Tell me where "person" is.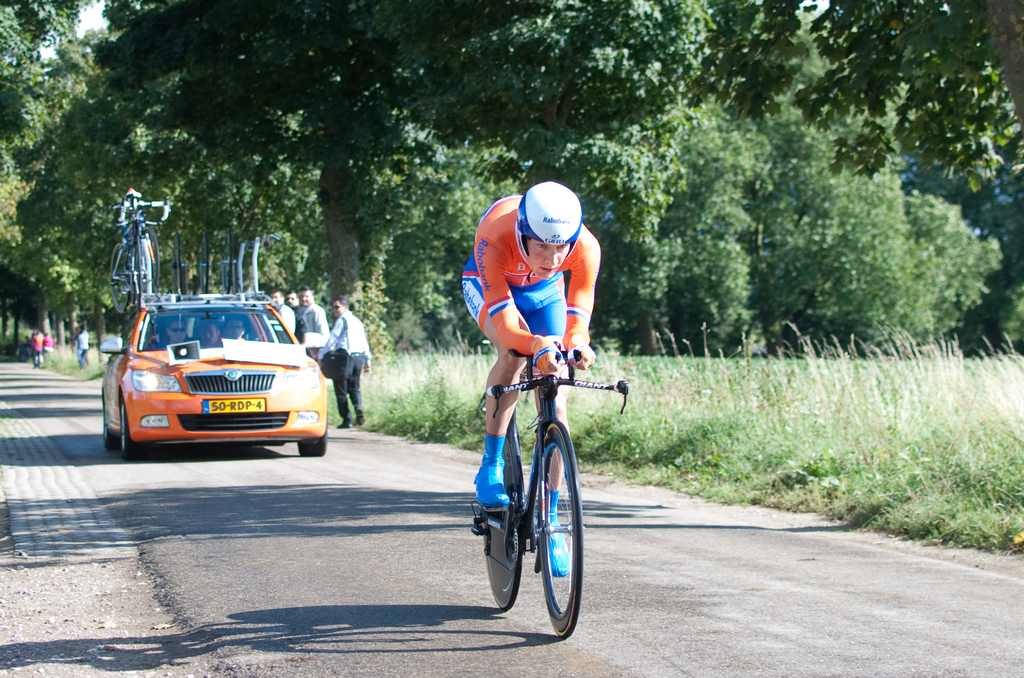
"person" is at pyautogui.locateOnScreen(75, 322, 88, 371).
